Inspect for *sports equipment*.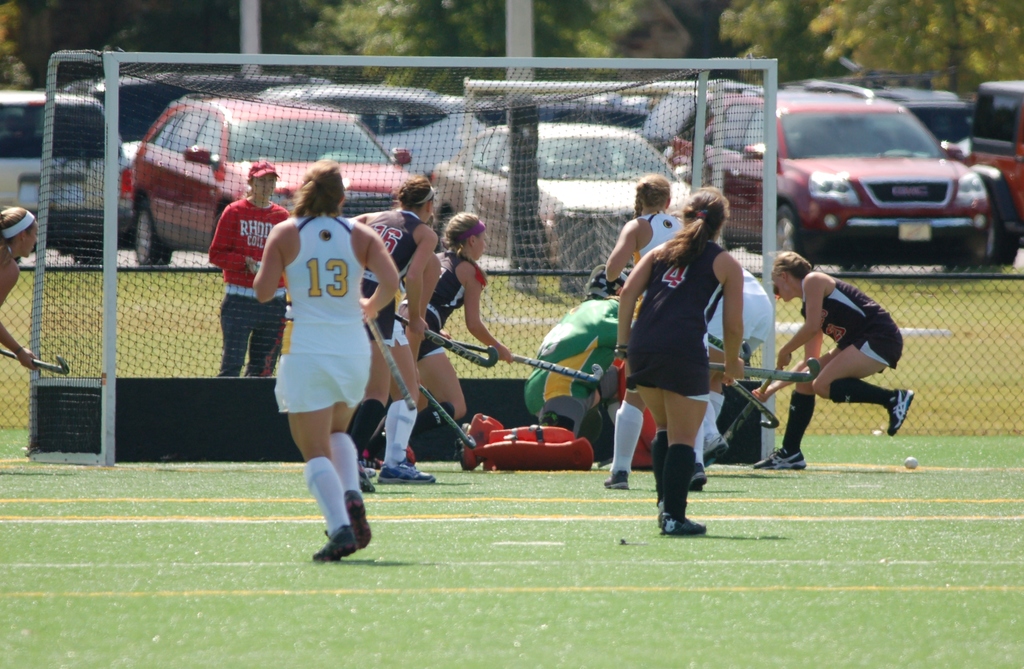
Inspection: 387:311:496:366.
